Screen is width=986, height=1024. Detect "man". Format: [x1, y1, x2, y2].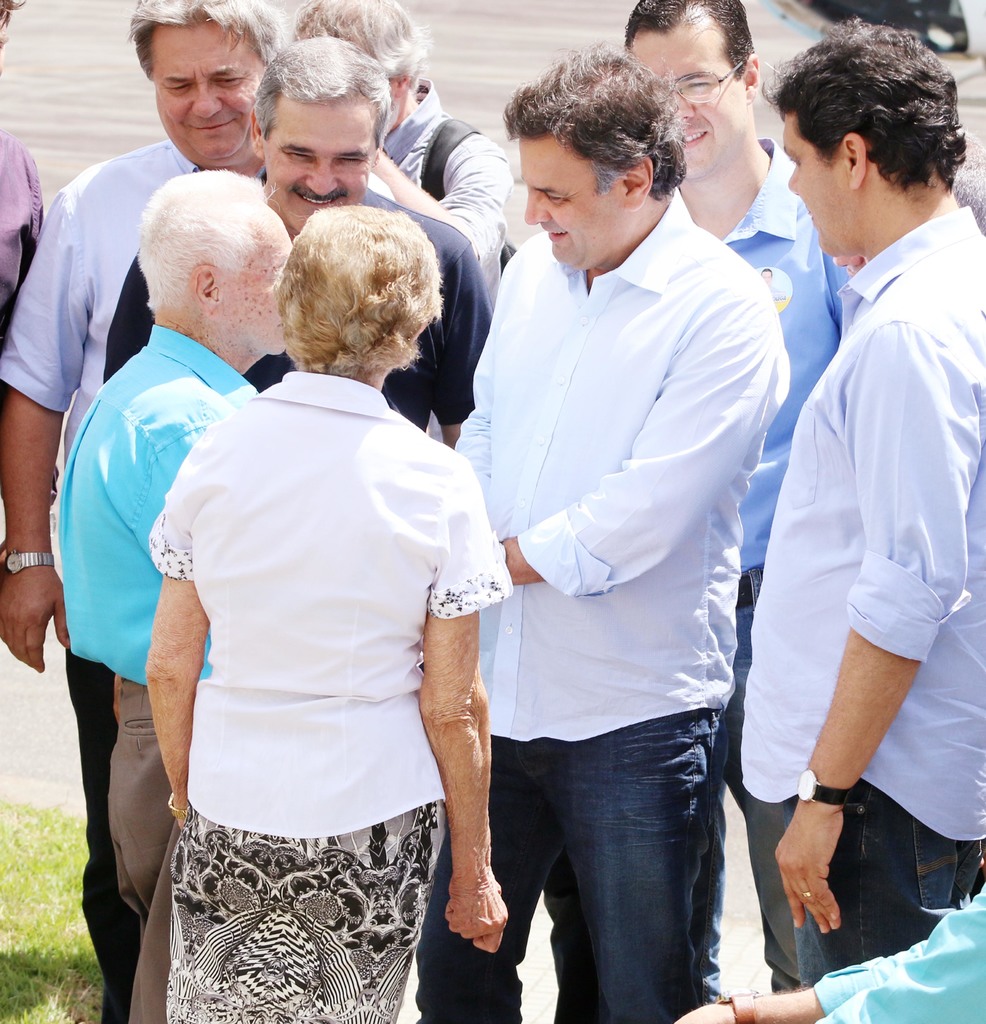
[0, 0, 288, 1023].
